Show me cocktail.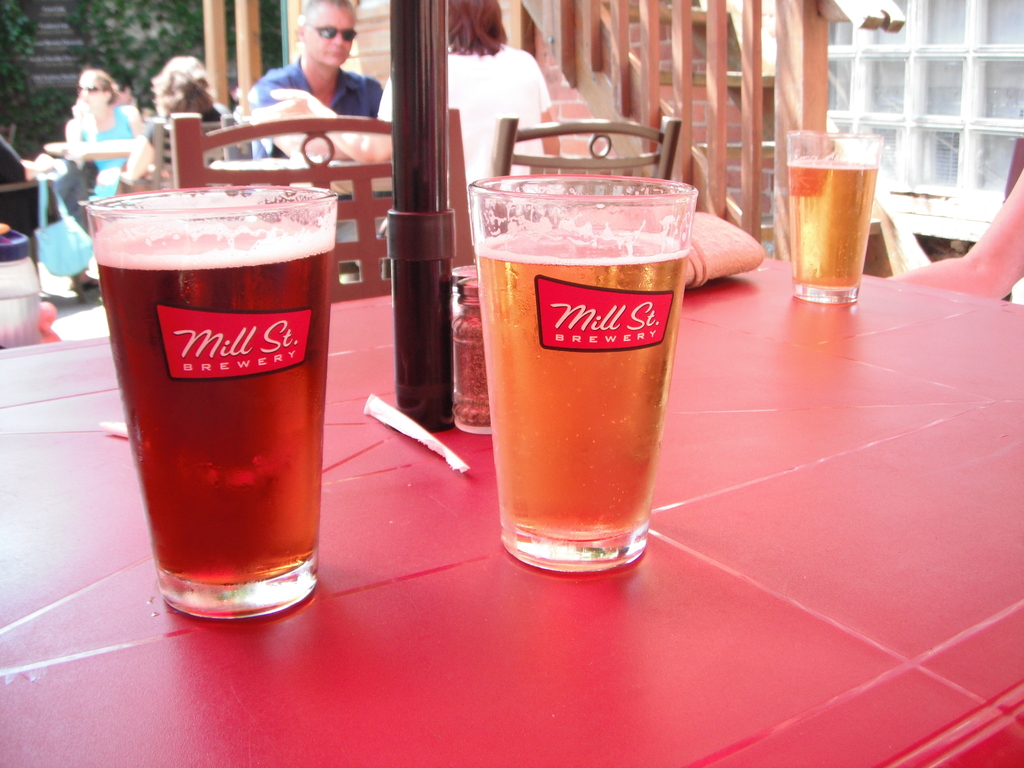
cocktail is here: (465, 173, 697, 572).
